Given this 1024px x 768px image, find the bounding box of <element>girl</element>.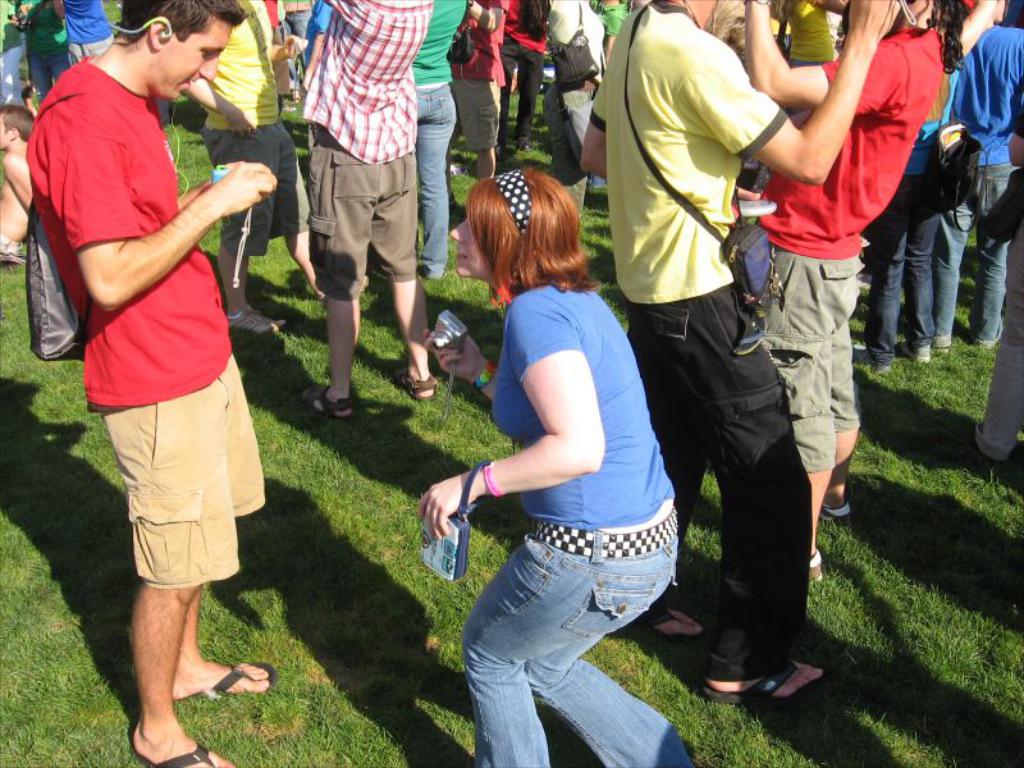
<region>419, 172, 698, 767</region>.
